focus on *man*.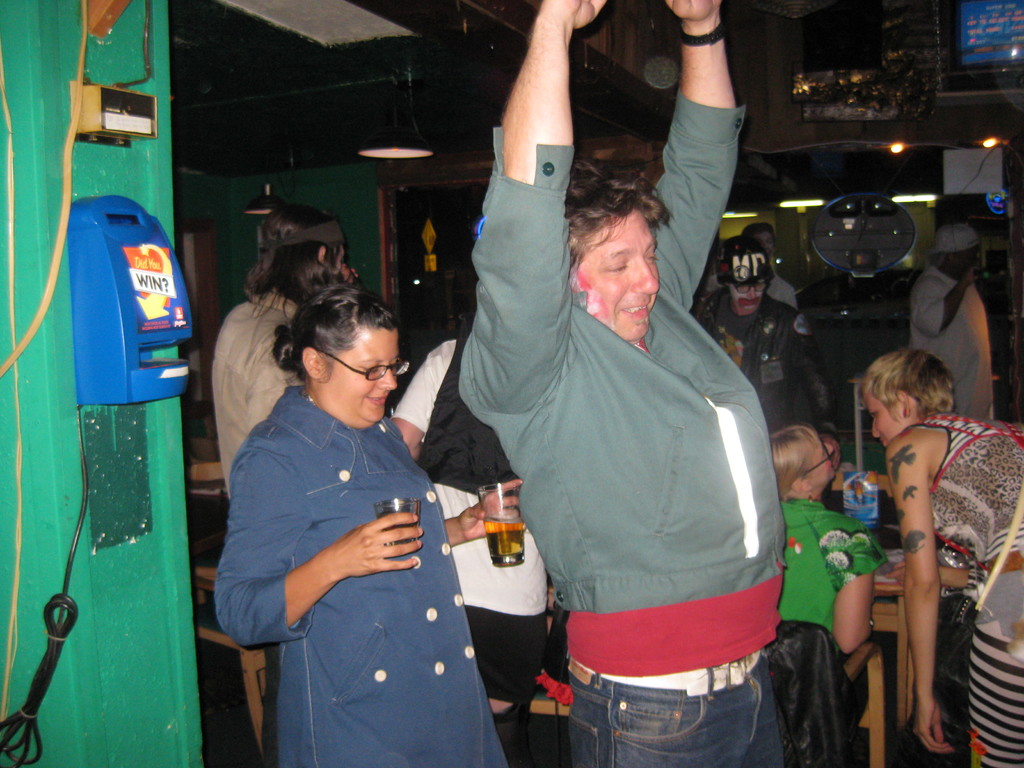
Focused at bbox(458, 0, 792, 767).
